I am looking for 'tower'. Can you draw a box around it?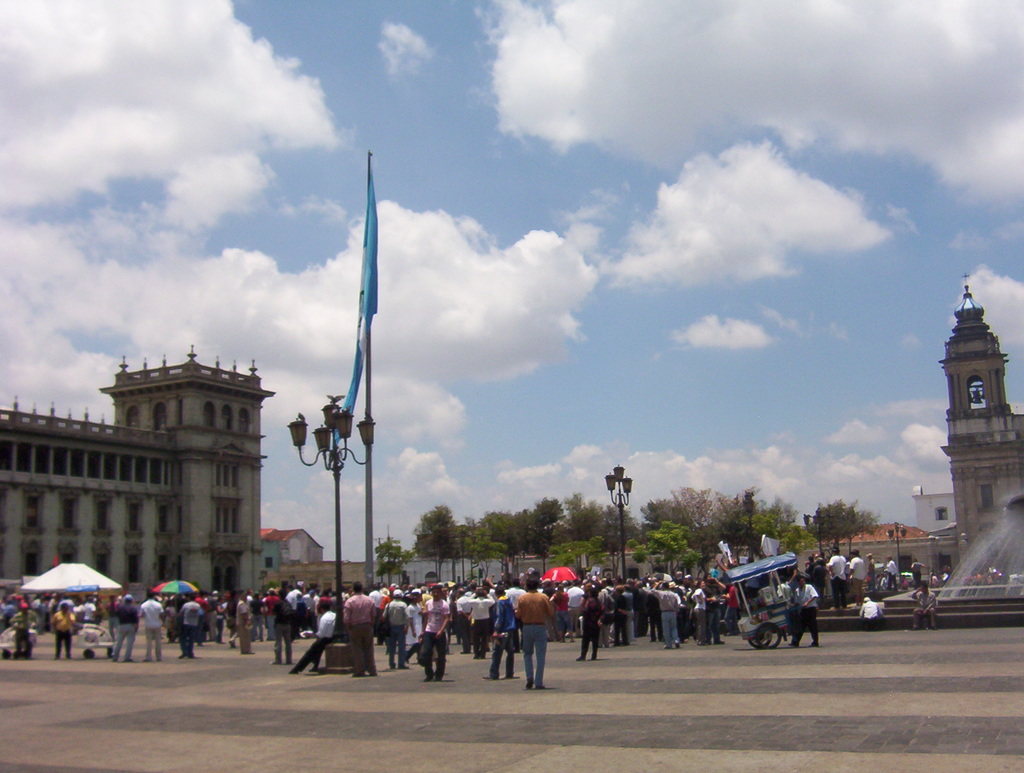
Sure, the bounding box is region(934, 282, 1015, 534).
